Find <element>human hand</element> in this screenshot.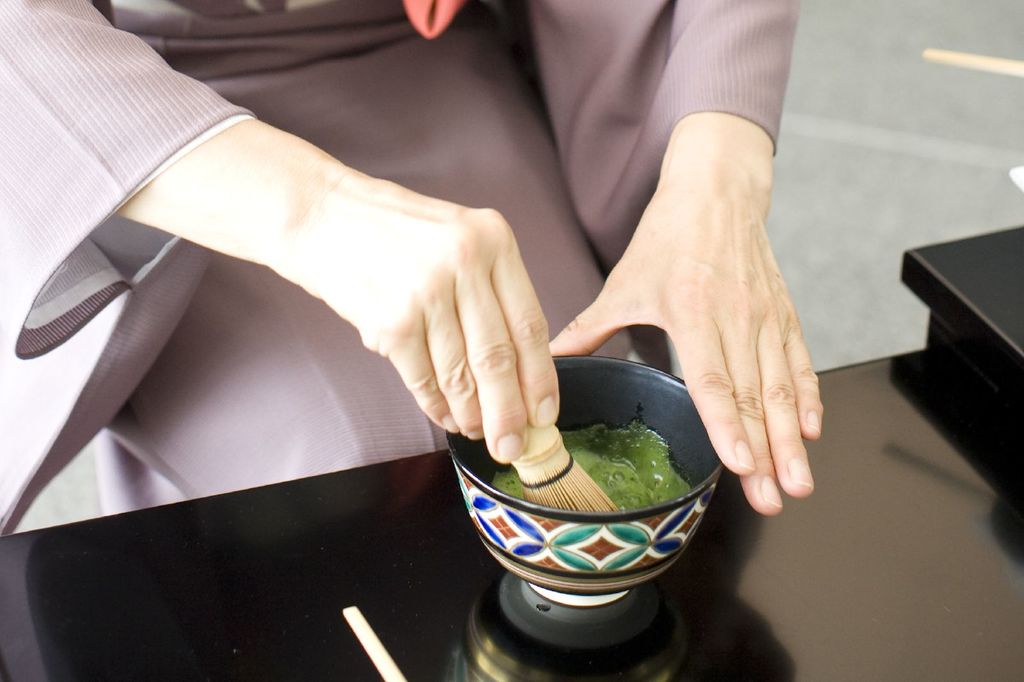
The bounding box for <element>human hand</element> is [left=296, top=175, right=562, bottom=463].
